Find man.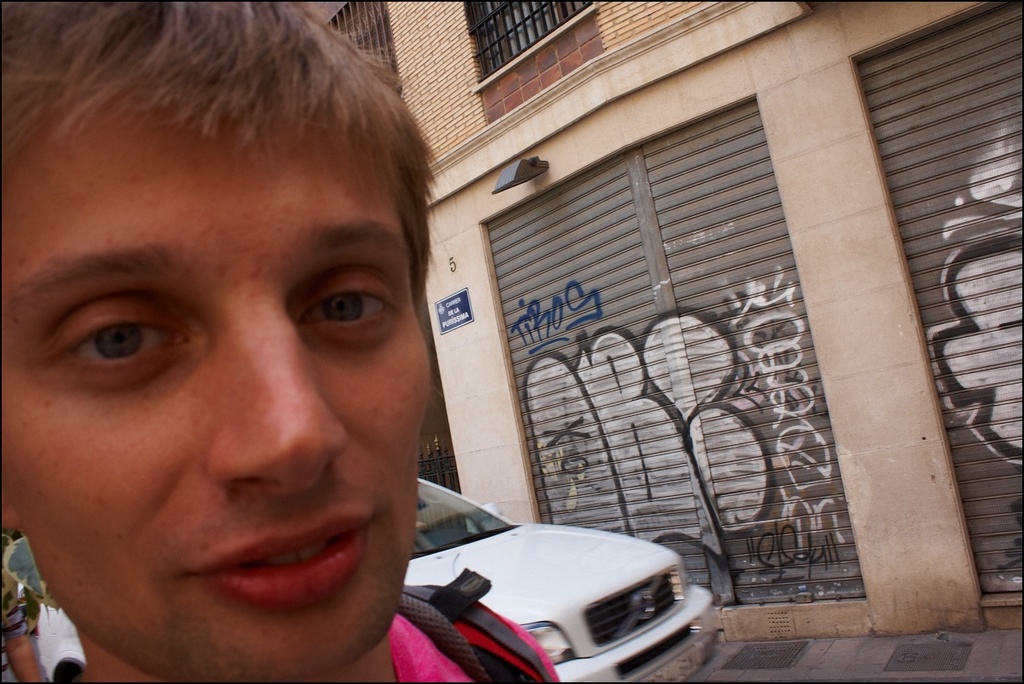
(left=0, top=0, right=555, bottom=683).
